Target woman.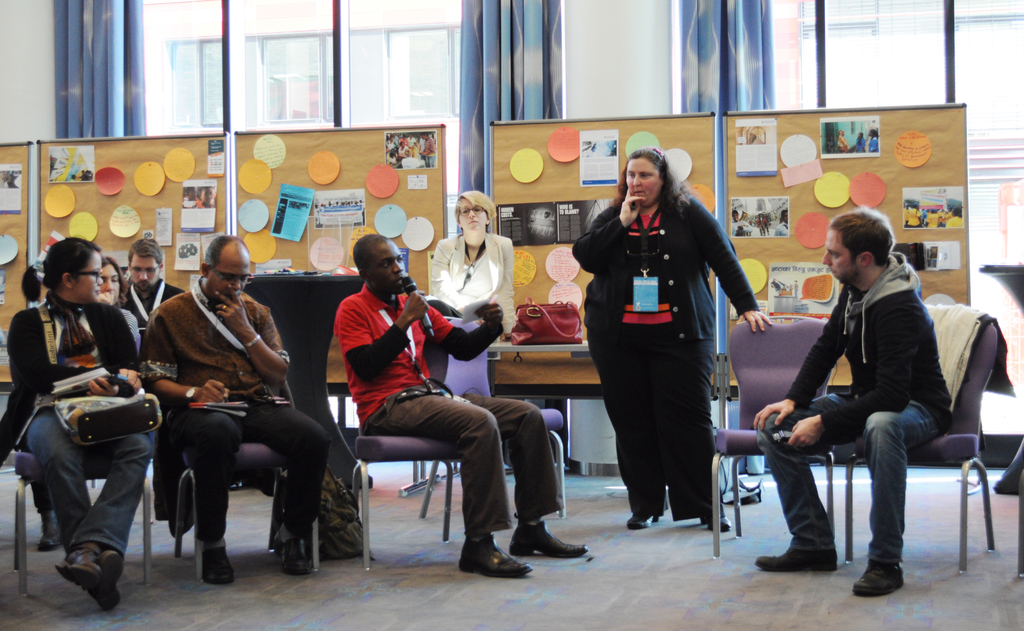
Target region: (0, 234, 156, 616).
